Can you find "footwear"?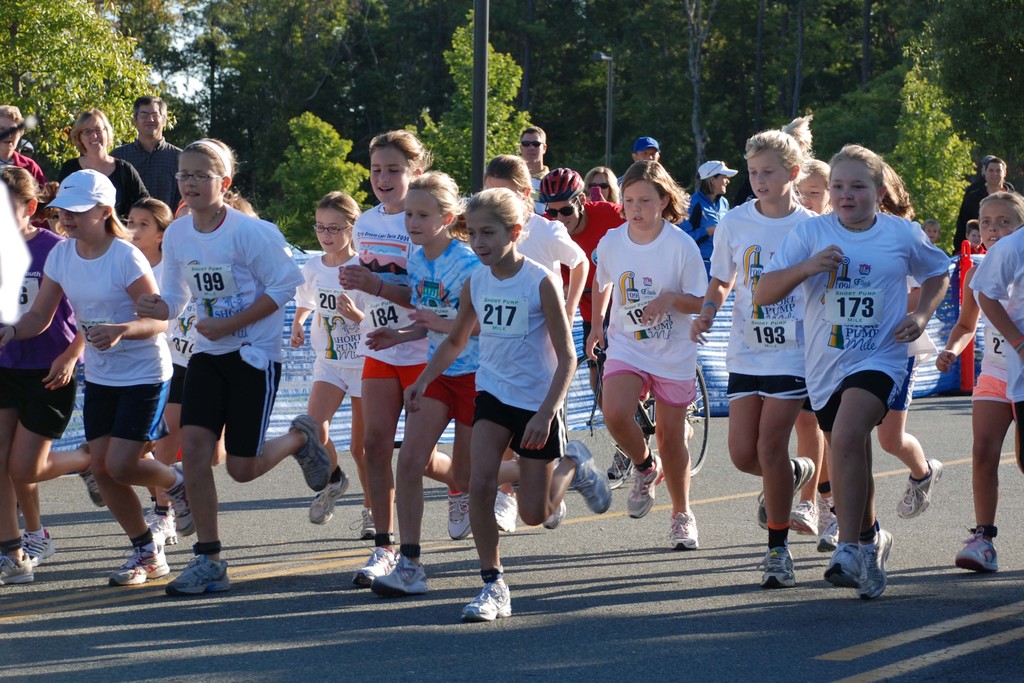
Yes, bounding box: bbox=[369, 554, 431, 596].
